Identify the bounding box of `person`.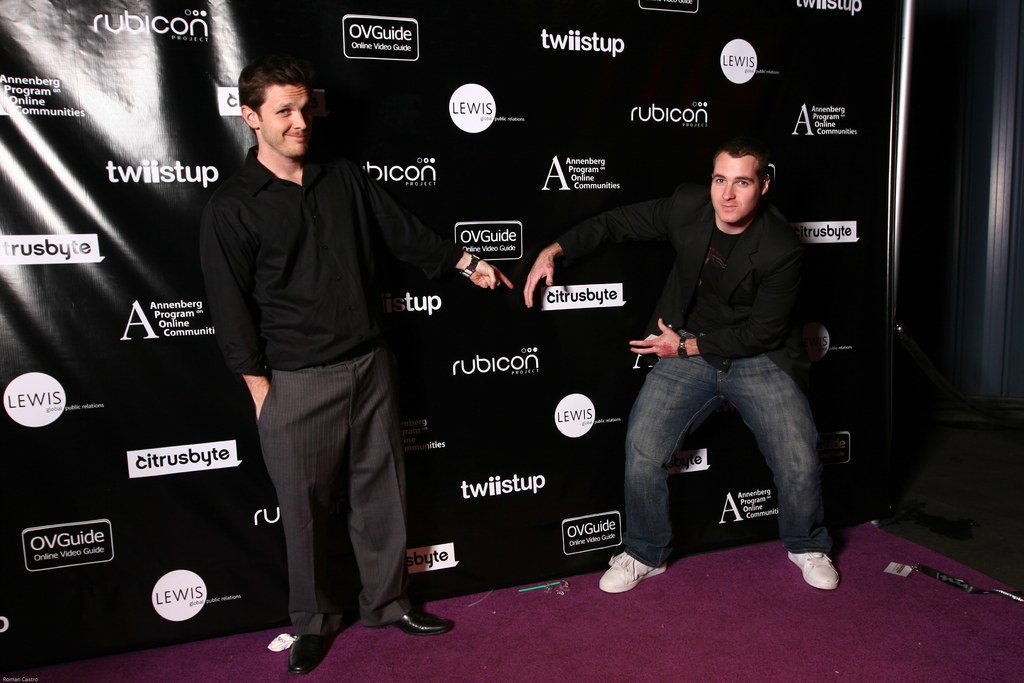
left=596, top=134, right=842, bottom=595.
